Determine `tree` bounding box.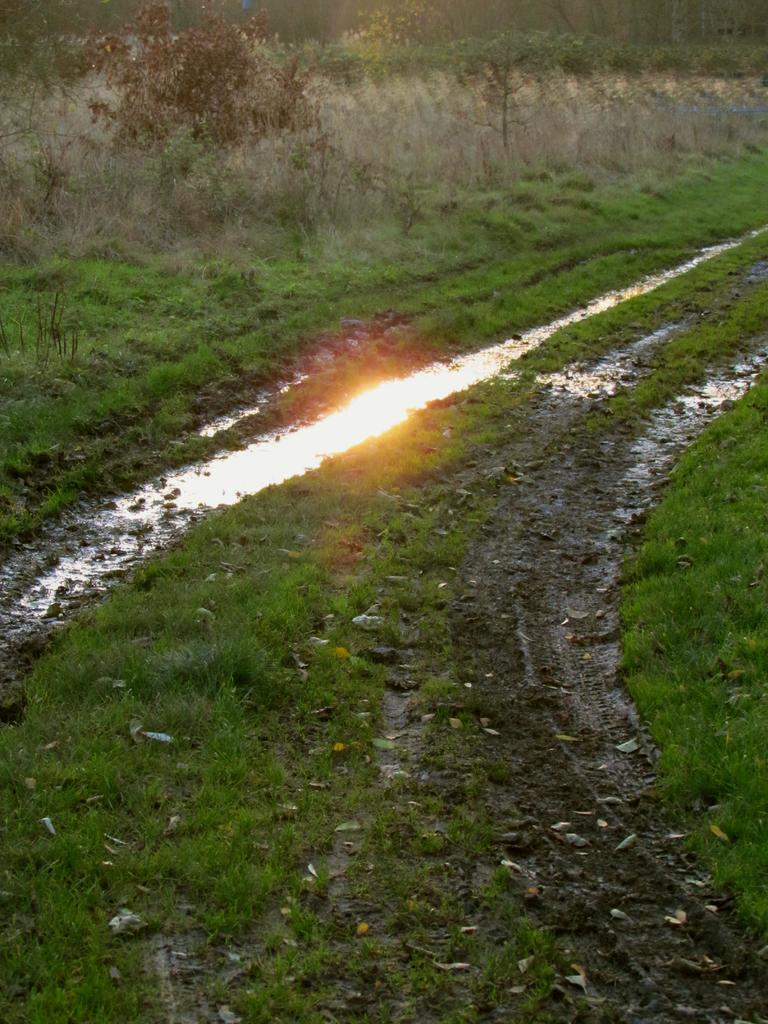
Determined: (315,0,467,74).
